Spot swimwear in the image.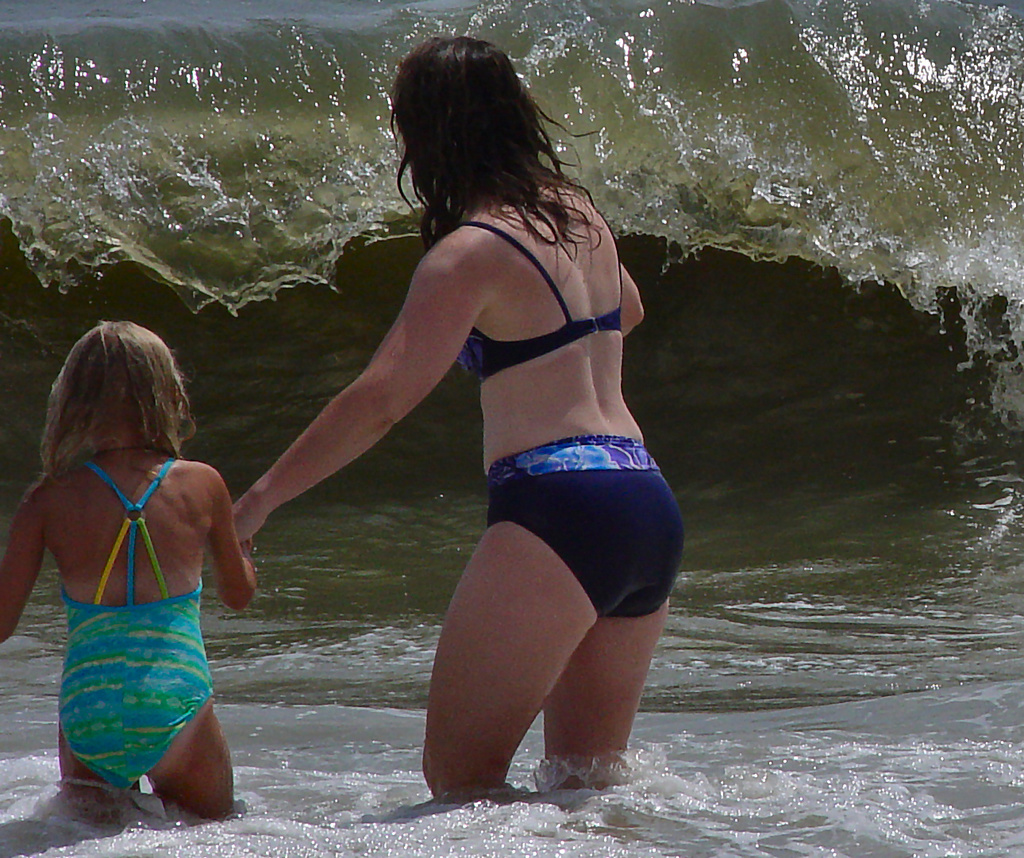
swimwear found at bbox=[487, 439, 683, 614].
